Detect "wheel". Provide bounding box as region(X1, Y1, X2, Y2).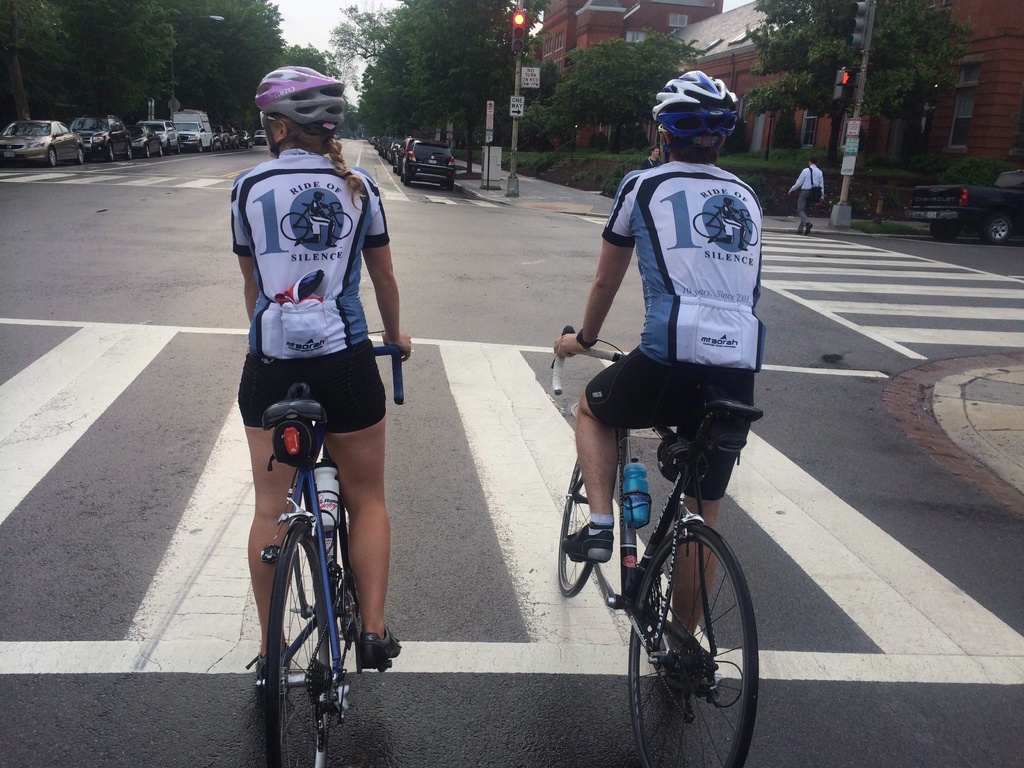
region(143, 147, 152, 159).
